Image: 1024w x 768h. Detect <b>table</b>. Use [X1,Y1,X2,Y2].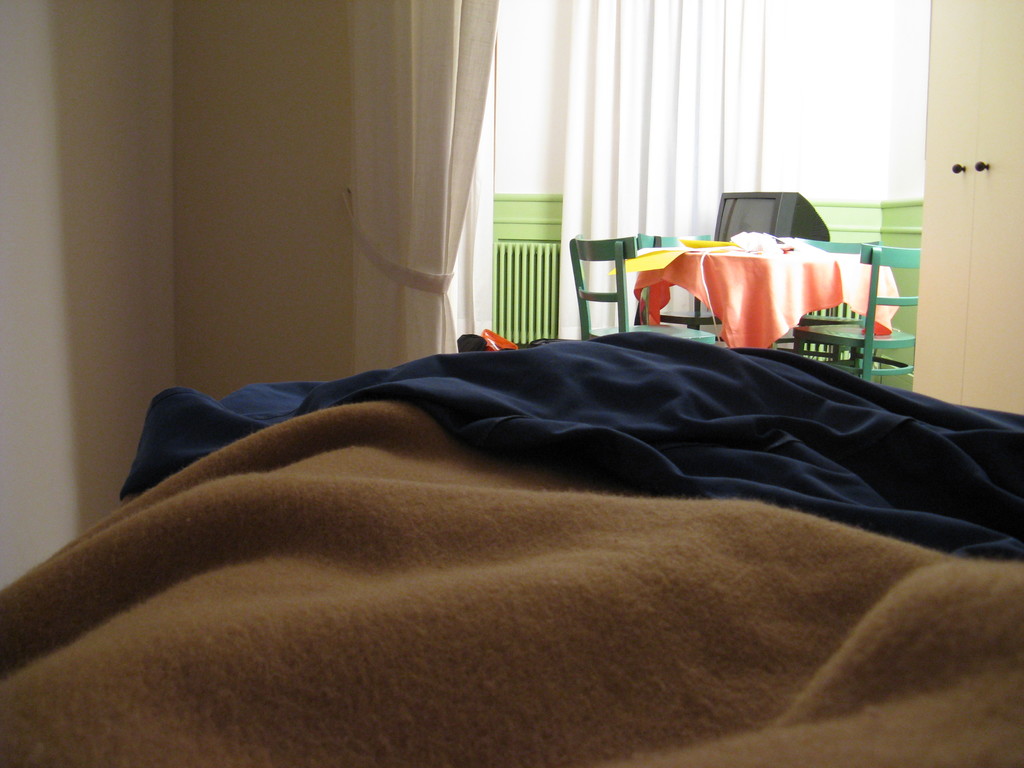
[625,227,867,359].
